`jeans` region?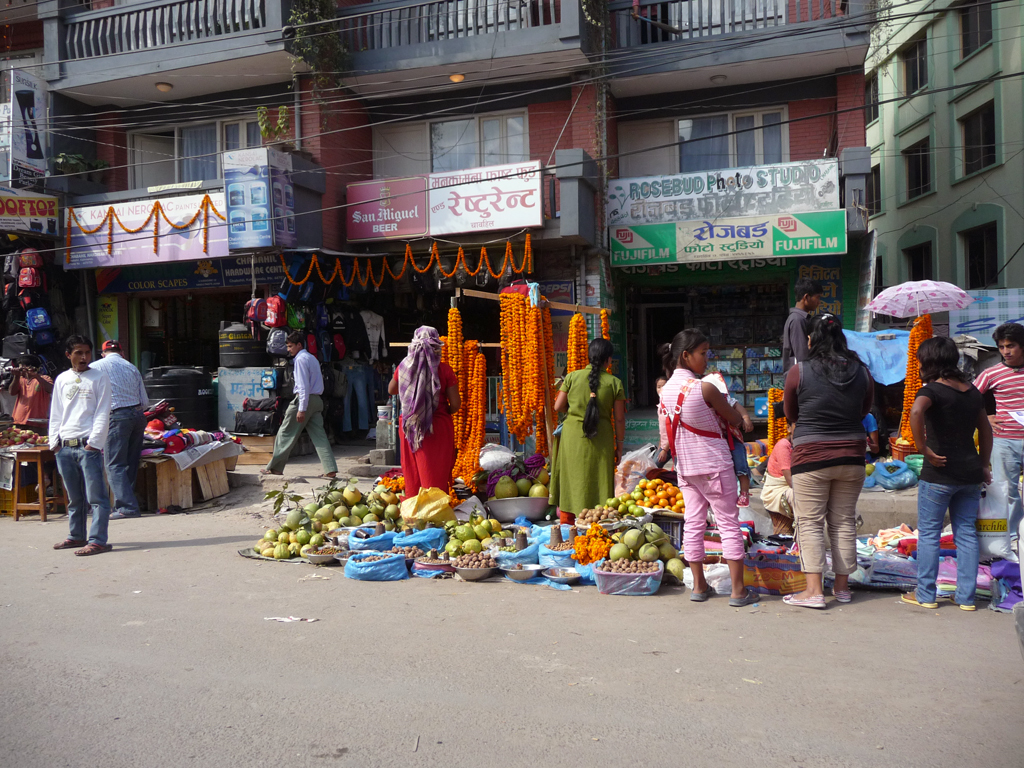
rect(920, 480, 980, 600)
